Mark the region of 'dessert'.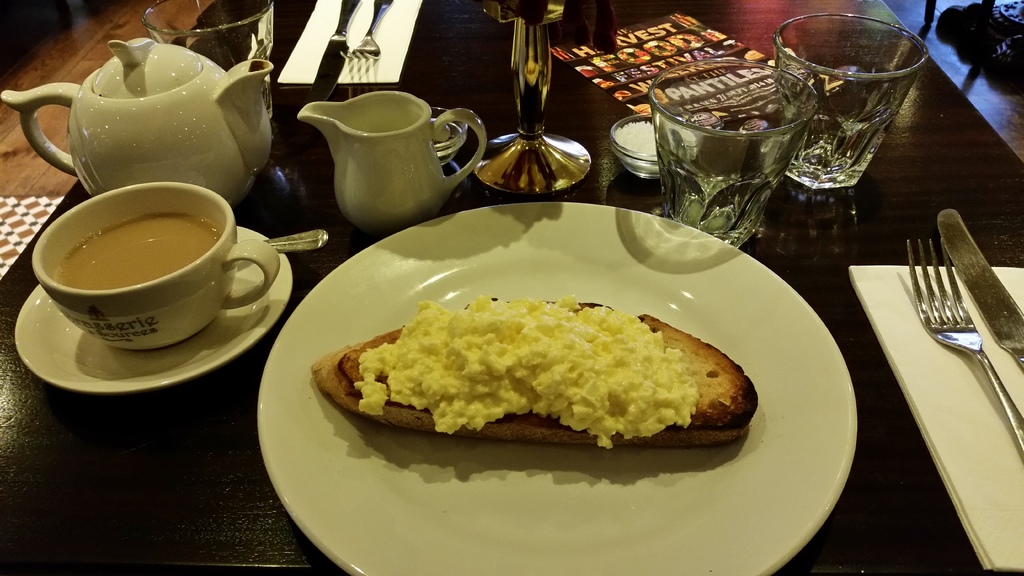
Region: left=360, top=282, right=755, bottom=458.
